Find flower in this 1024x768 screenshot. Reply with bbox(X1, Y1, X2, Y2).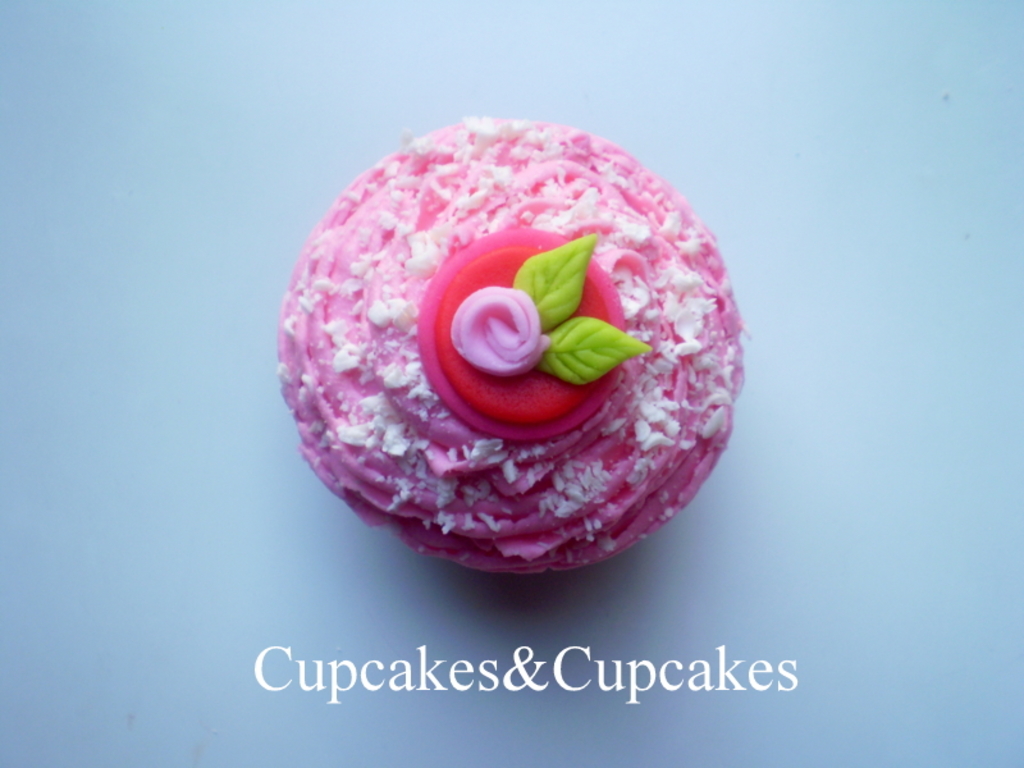
bbox(430, 280, 570, 381).
